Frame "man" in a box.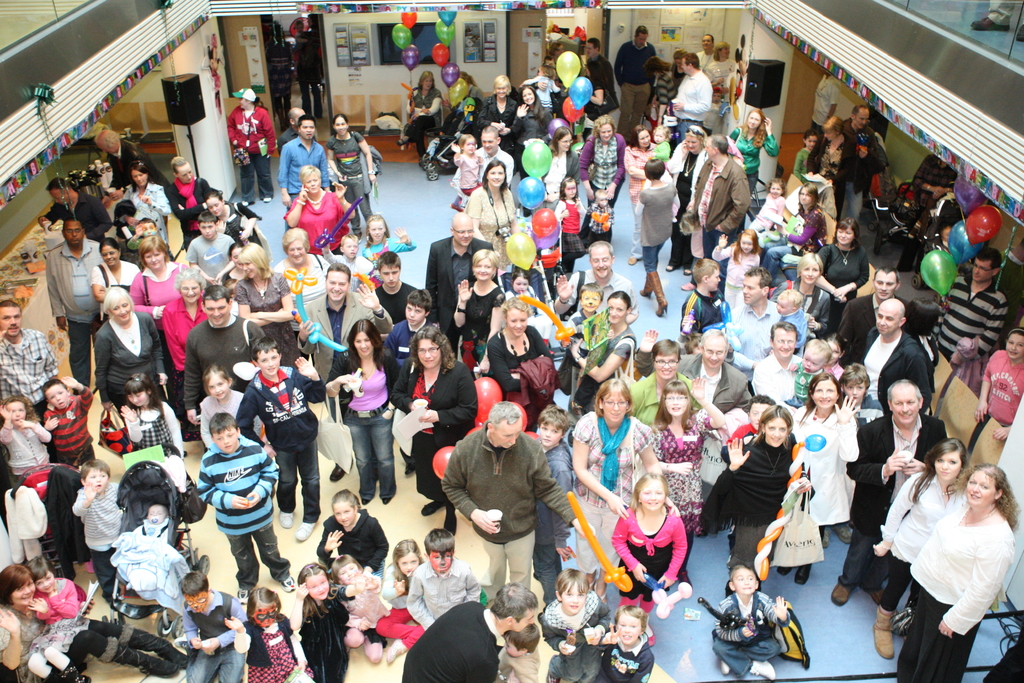
(left=280, top=119, right=331, bottom=201).
